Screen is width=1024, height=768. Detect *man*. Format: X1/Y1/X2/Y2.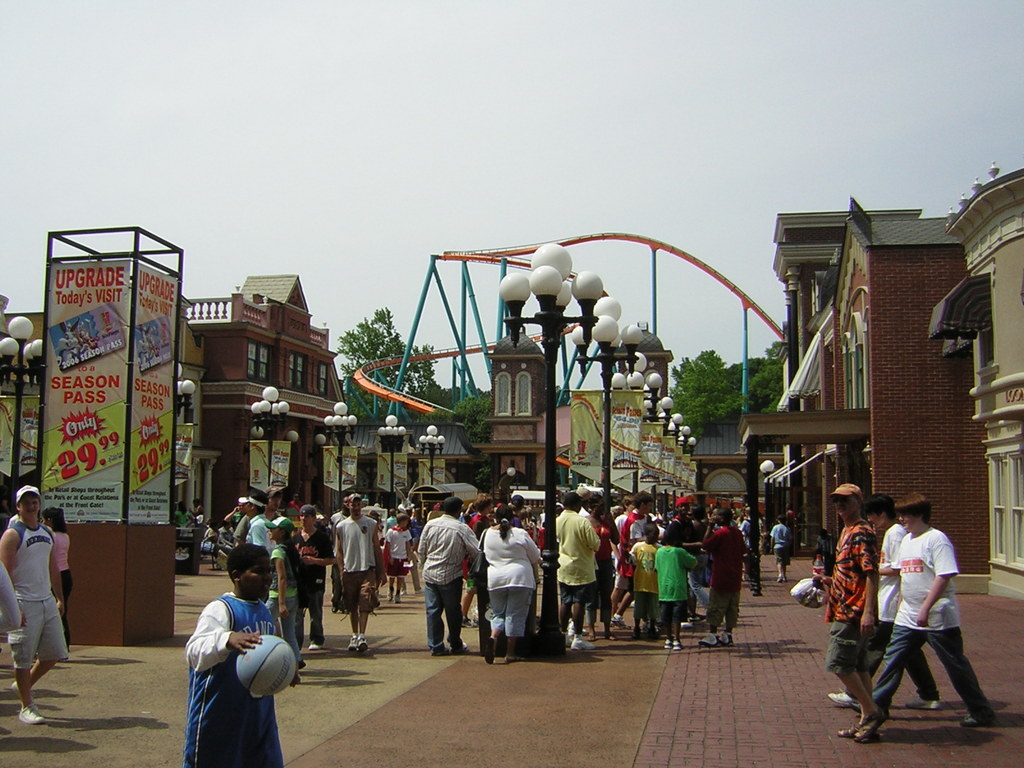
291/505/335/644.
